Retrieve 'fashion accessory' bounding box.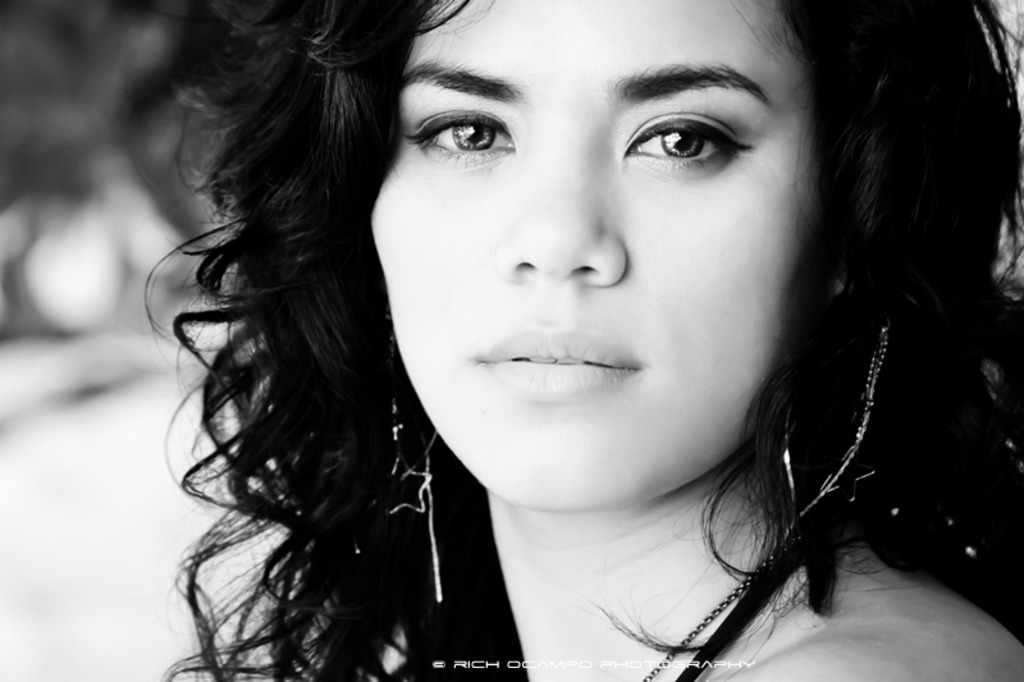
Bounding box: detection(376, 326, 443, 610).
